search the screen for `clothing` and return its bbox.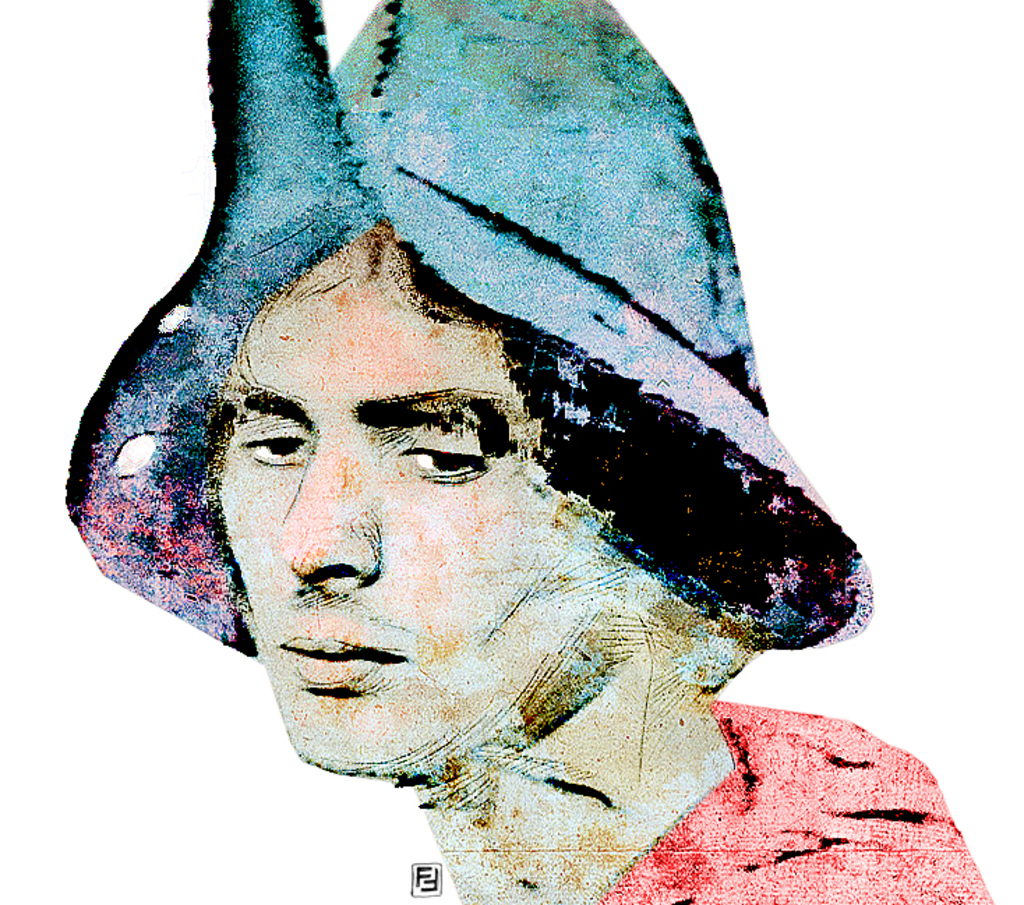
Found: bbox(597, 700, 996, 904).
